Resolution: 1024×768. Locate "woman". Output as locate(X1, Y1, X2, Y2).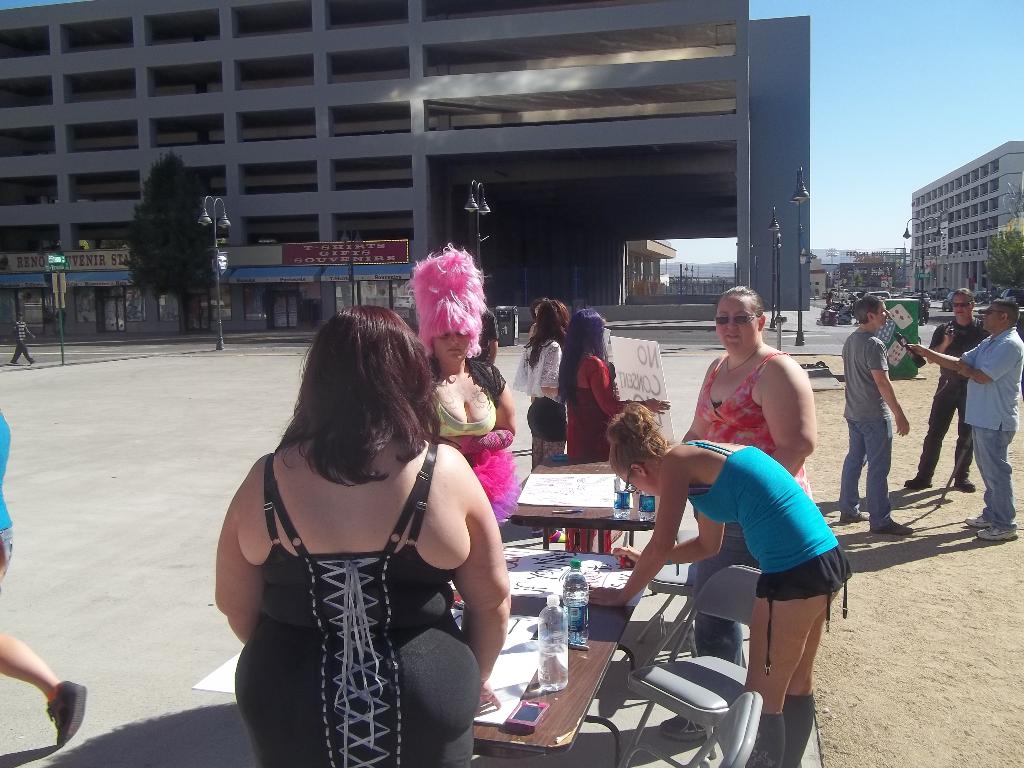
locate(584, 397, 851, 767).
